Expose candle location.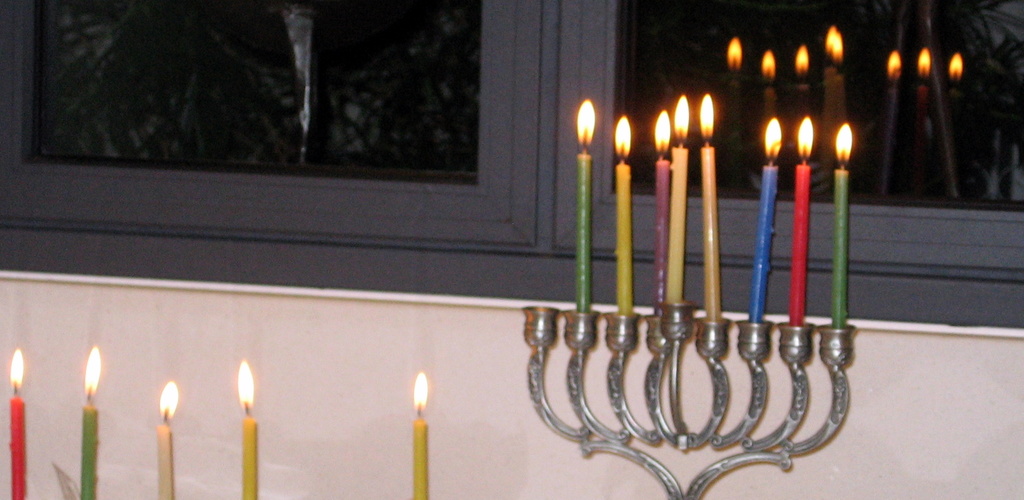
Exposed at rect(81, 350, 97, 499).
